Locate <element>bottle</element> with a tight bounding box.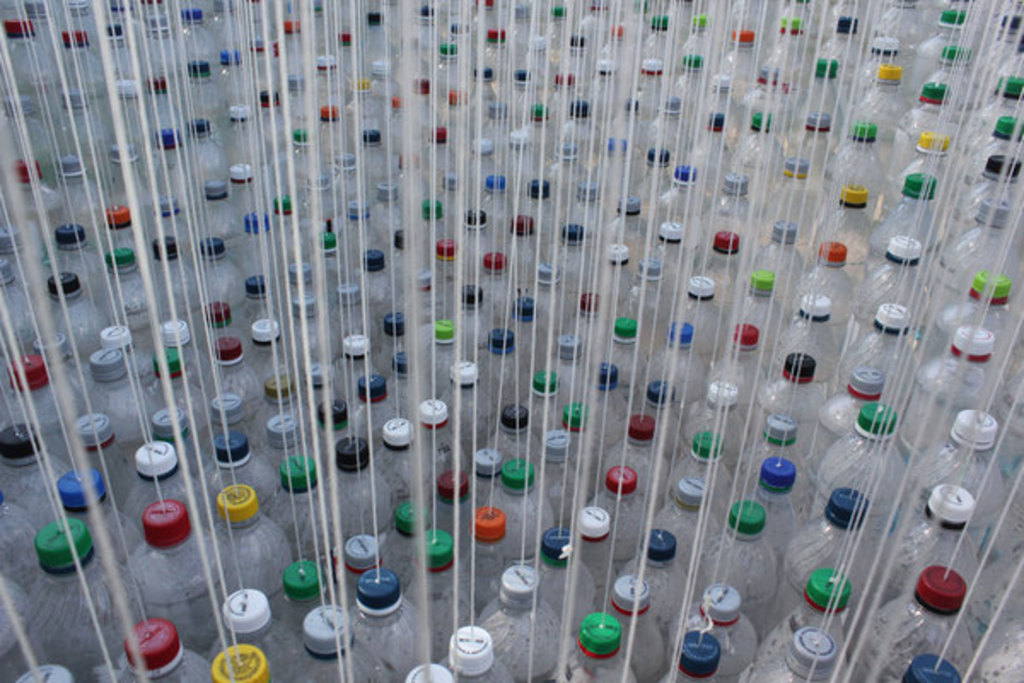
(left=546, top=611, right=637, bottom=681).
